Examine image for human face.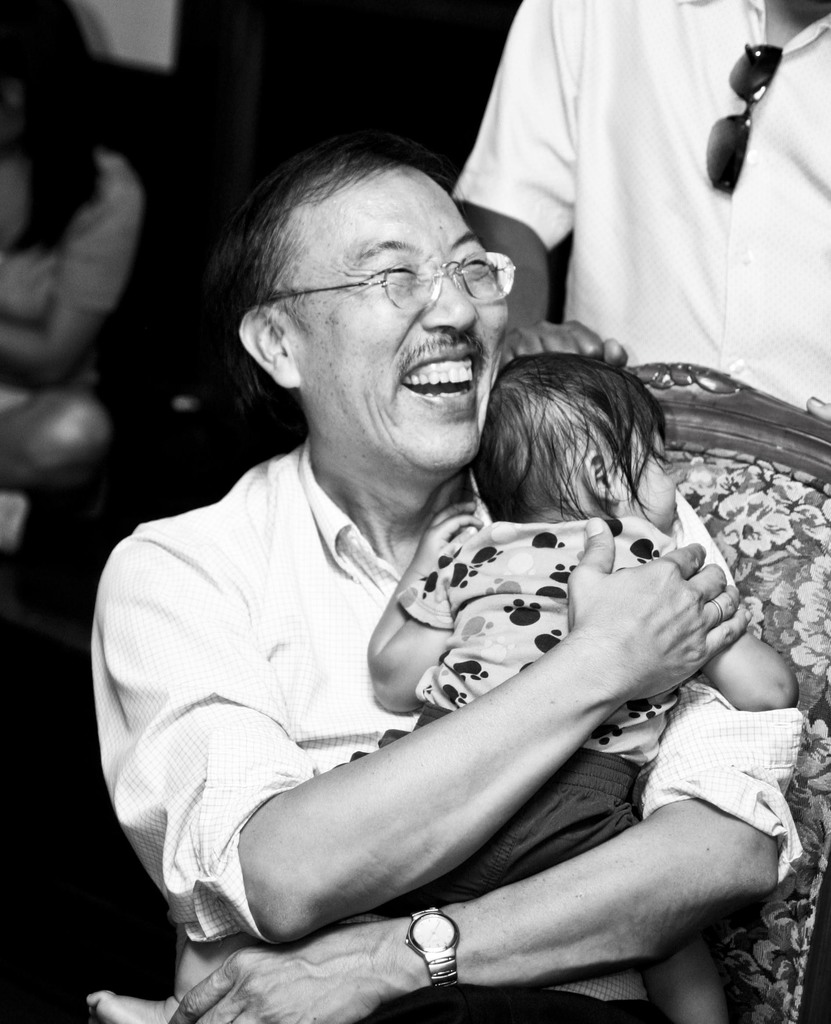
Examination result: [x1=290, y1=170, x2=511, y2=474].
